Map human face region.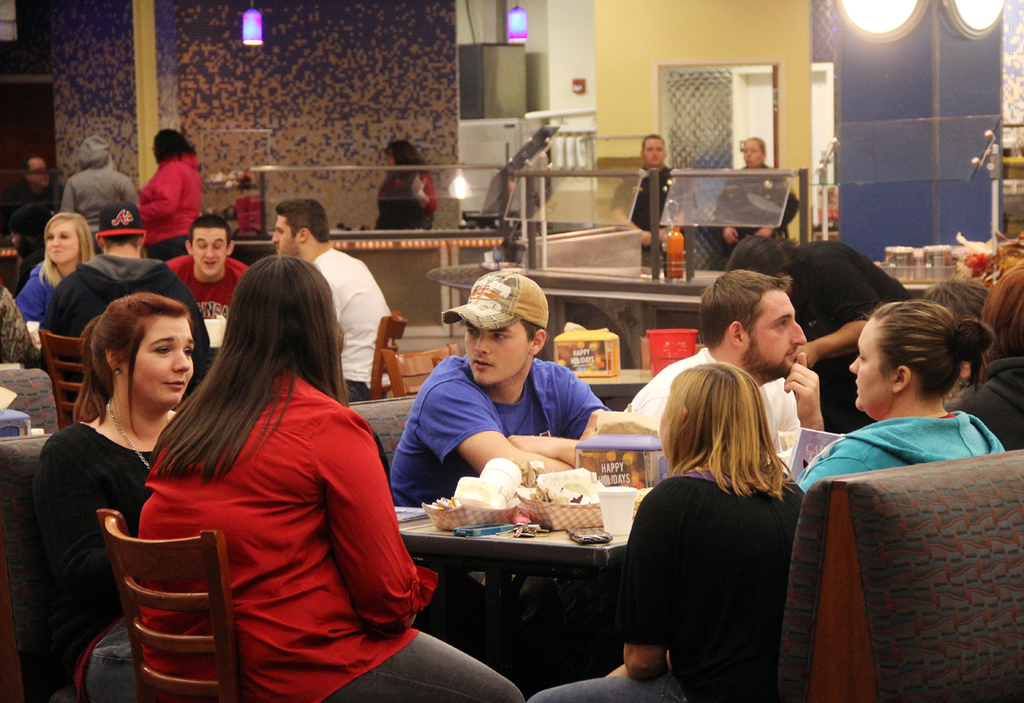
Mapped to (x1=39, y1=213, x2=79, y2=264).
